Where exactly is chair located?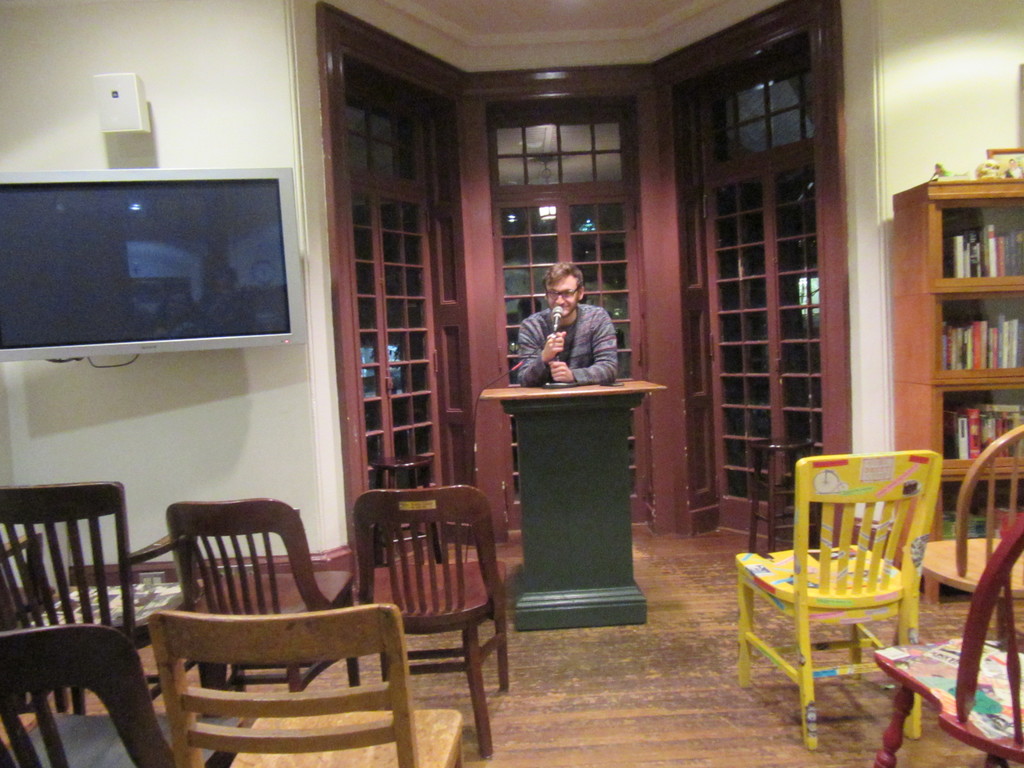
Its bounding box is Rect(872, 524, 1023, 767).
